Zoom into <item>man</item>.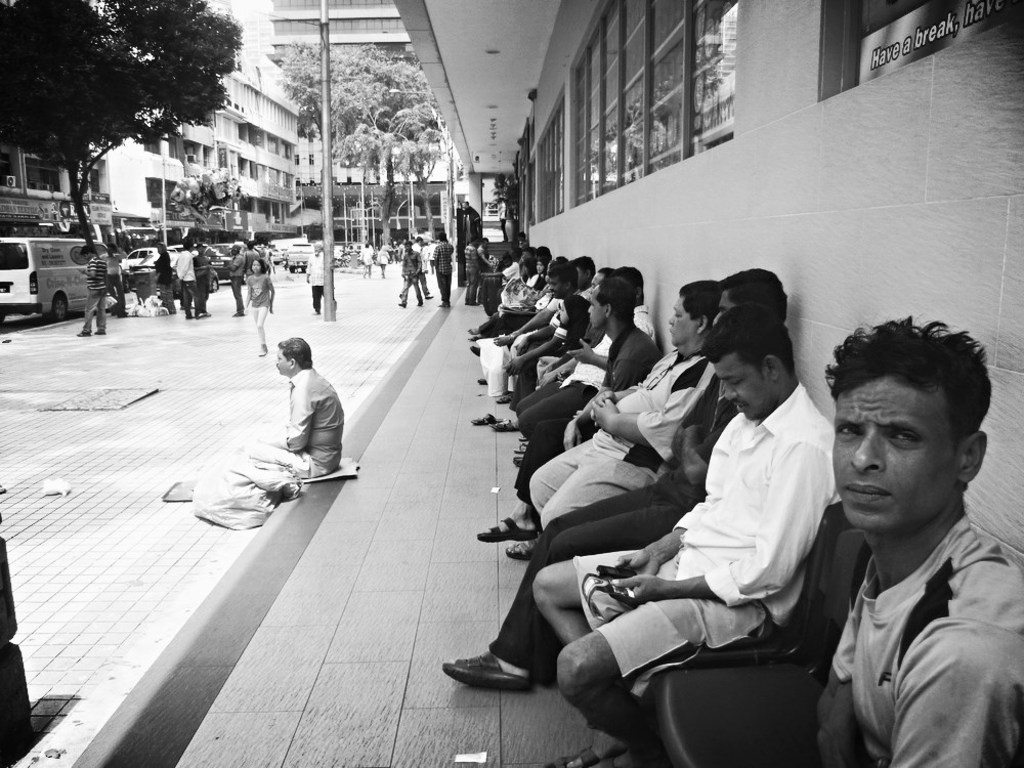
Zoom target: <region>411, 233, 432, 300</region>.
